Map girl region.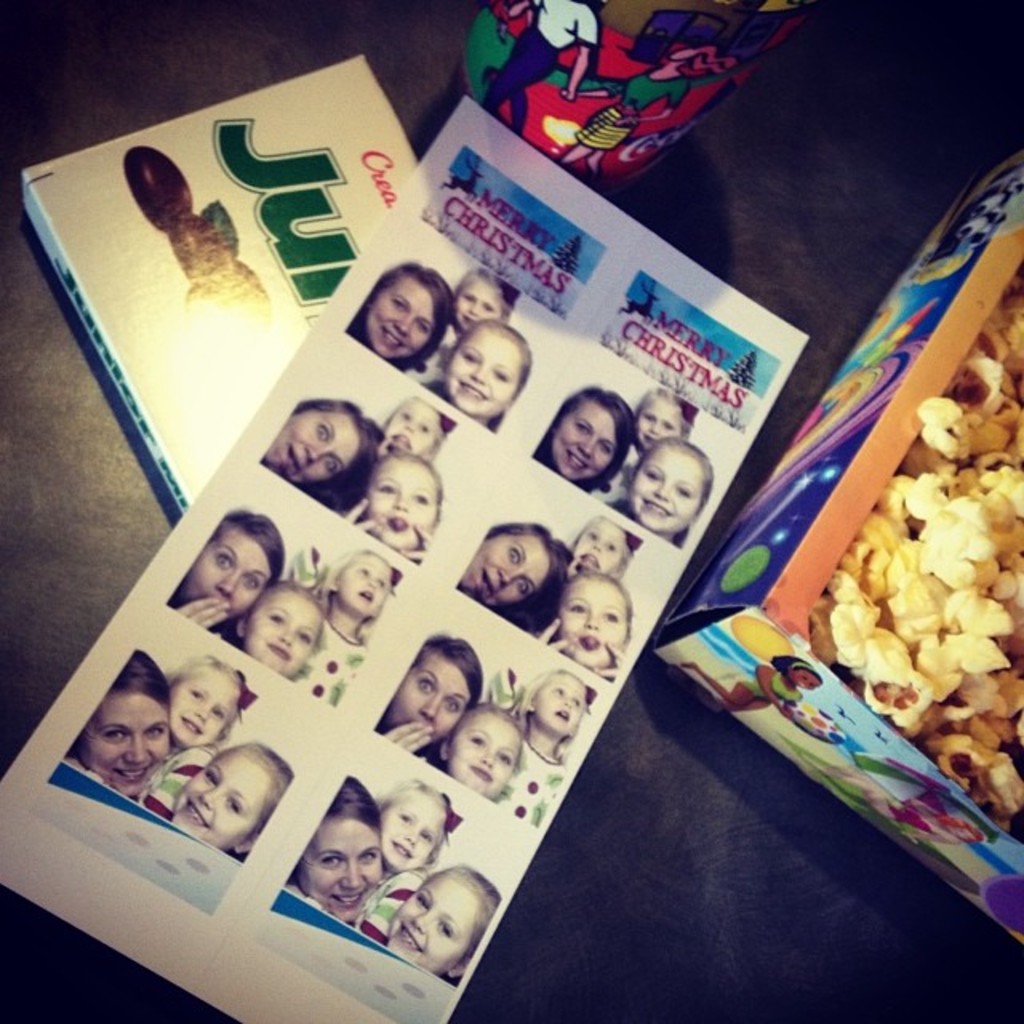
Mapped to bbox=[589, 381, 694, 520].
